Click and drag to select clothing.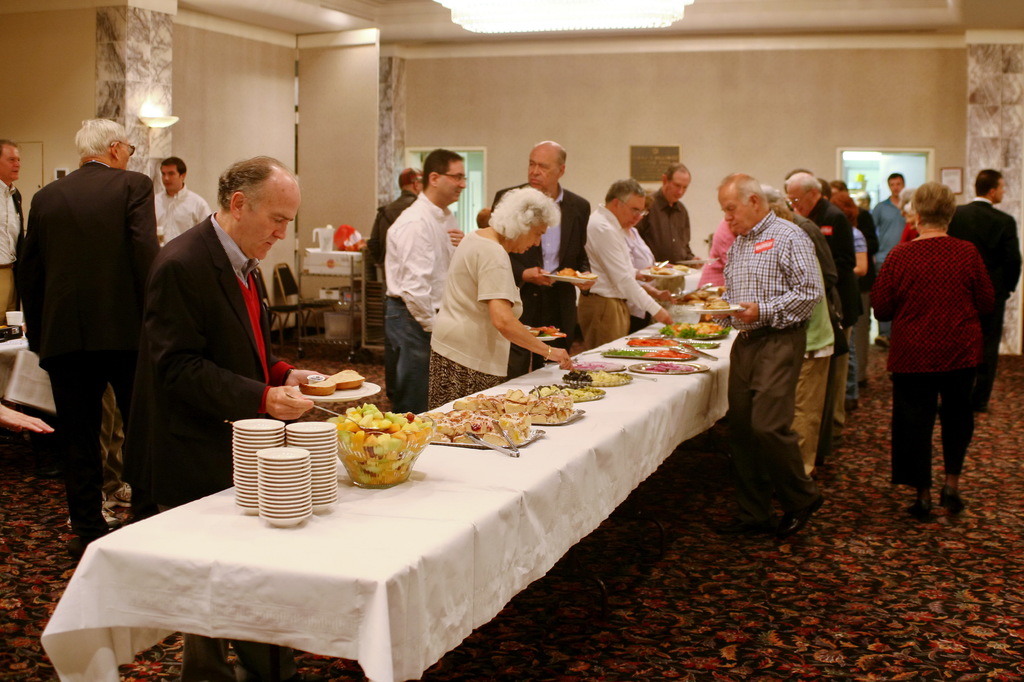
Selection: Rect(869, 195, 909, 338).
